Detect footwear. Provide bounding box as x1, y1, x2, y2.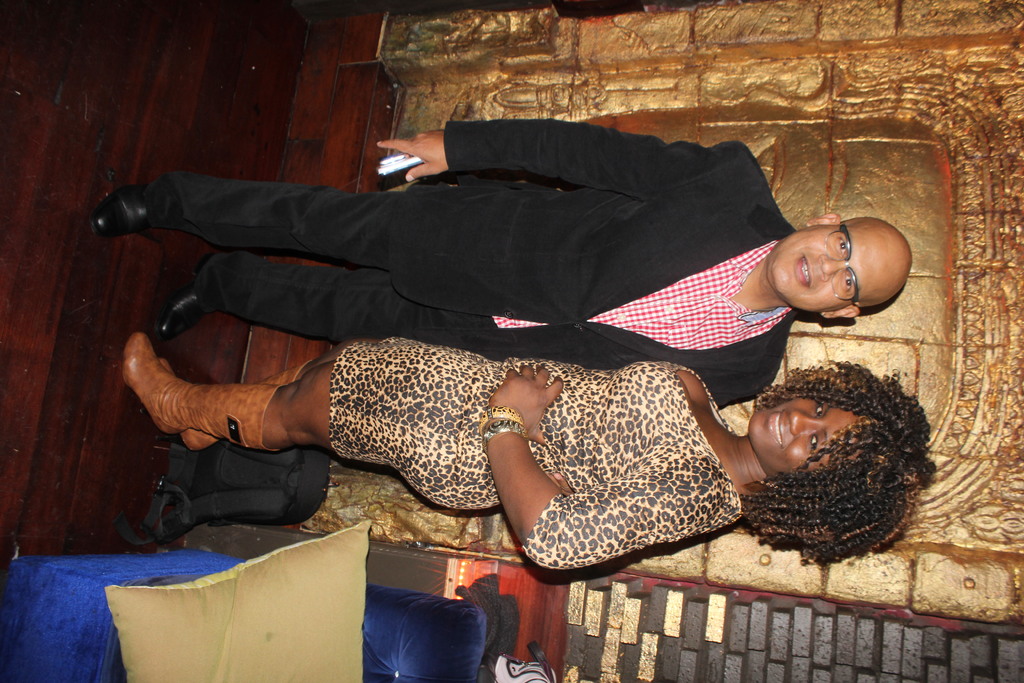
92, 177, 186, 240.
